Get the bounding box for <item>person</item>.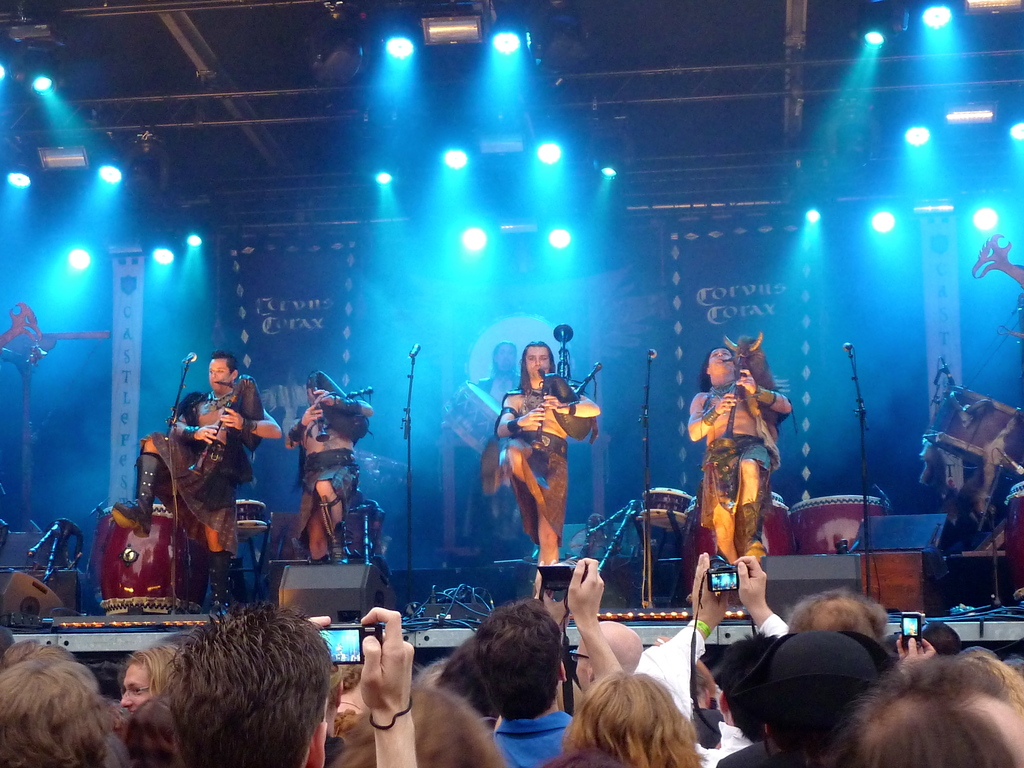
bbox=(492, 335, 599, 598).
